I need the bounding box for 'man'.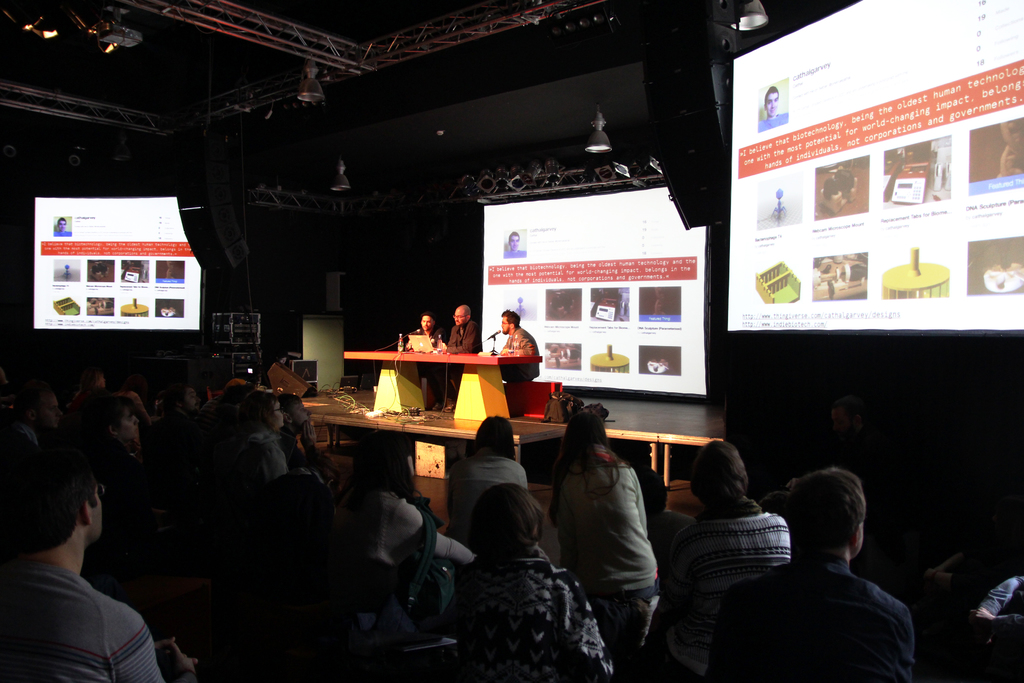
Here it is: select_region(414, 313, 439, 339).
